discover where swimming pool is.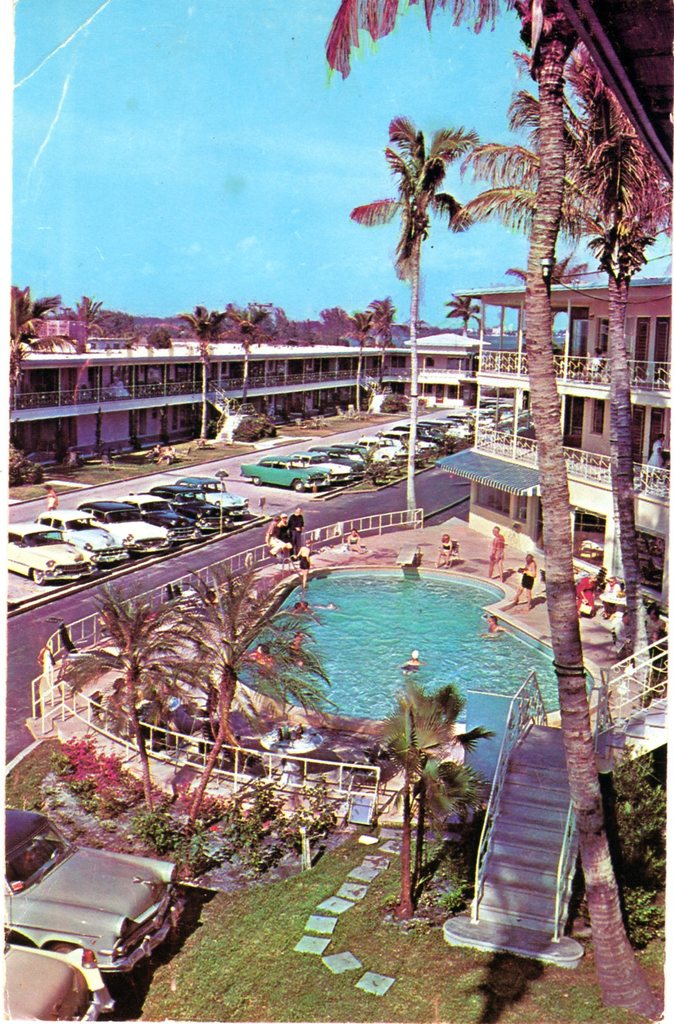
Discovered at detection(177, 544, 580, 813).
